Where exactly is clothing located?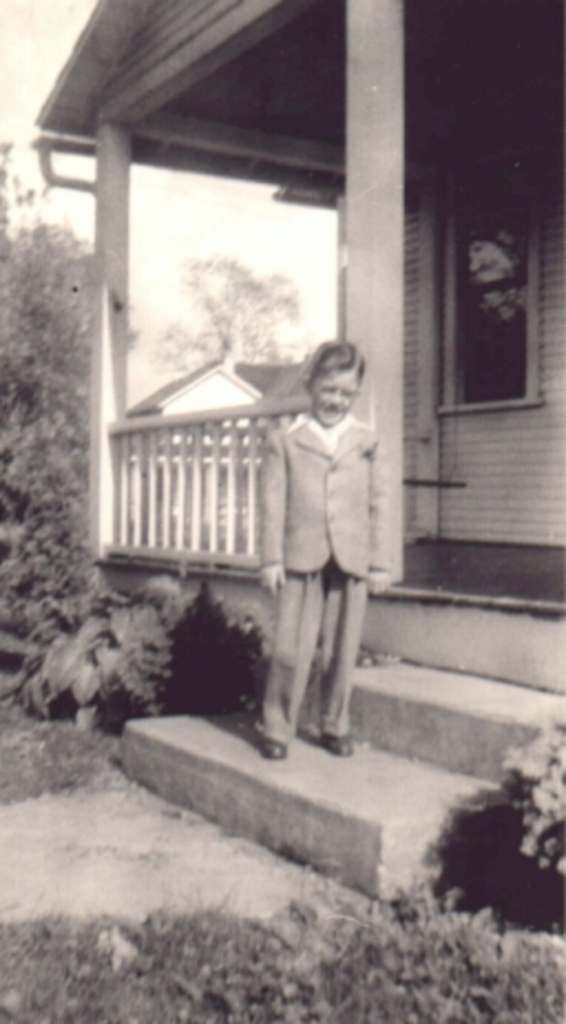
Its bounding box is 234,352,382,717.
